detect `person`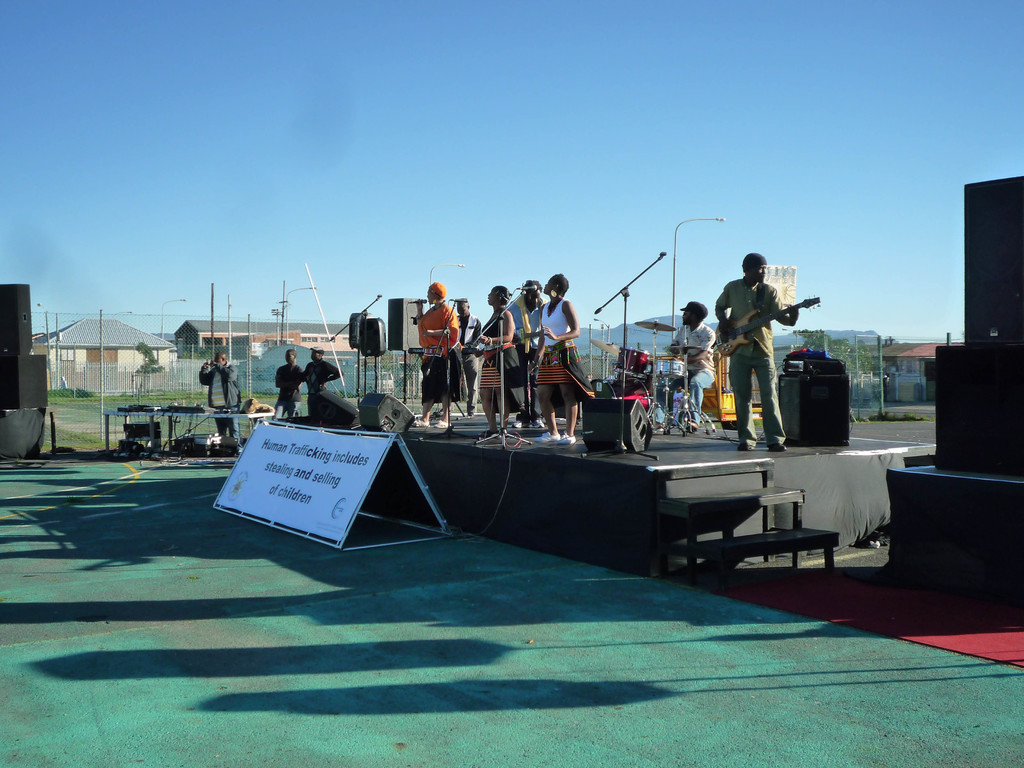
(198,353,243,452)
